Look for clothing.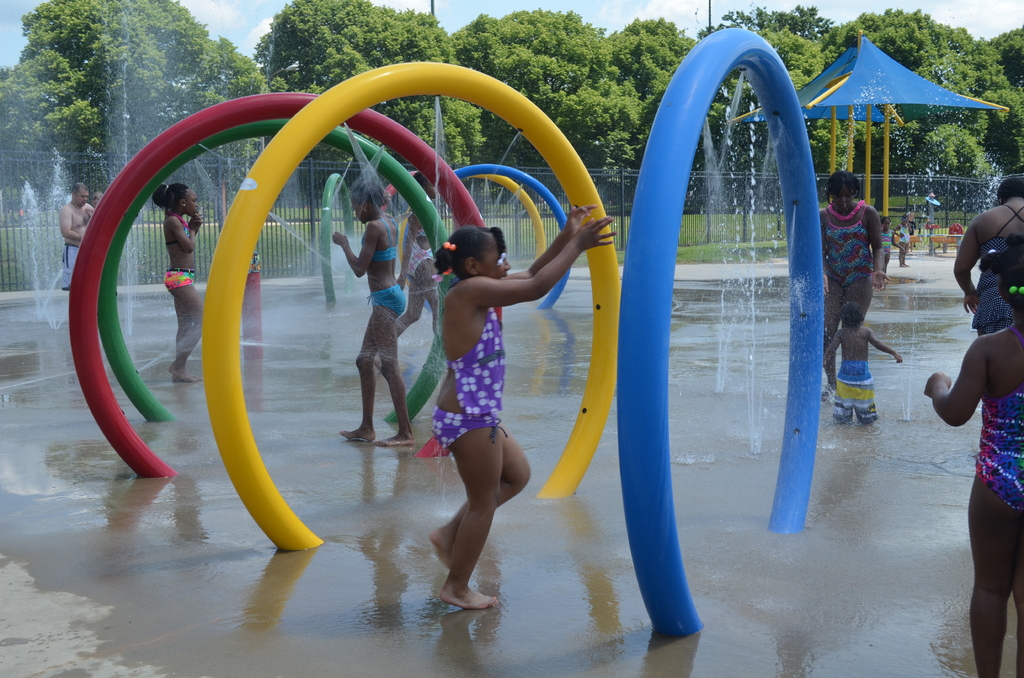
Found: {"left": 881, "top": 229, "right": 895, "bottom": 262}.
